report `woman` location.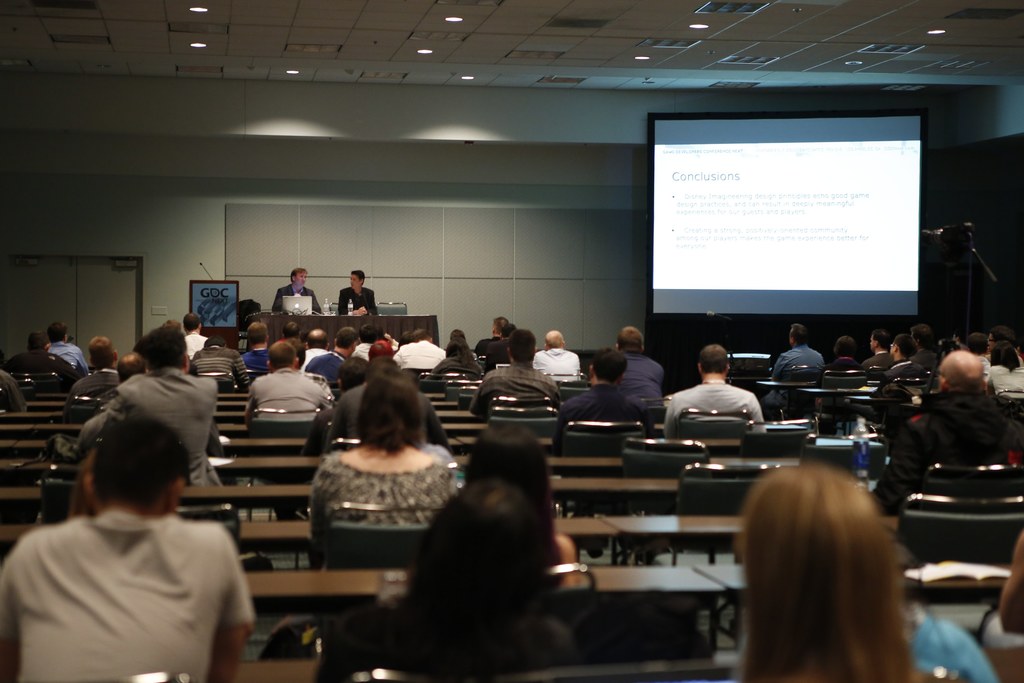
Report: bbox(467, 420, 582, 581).
